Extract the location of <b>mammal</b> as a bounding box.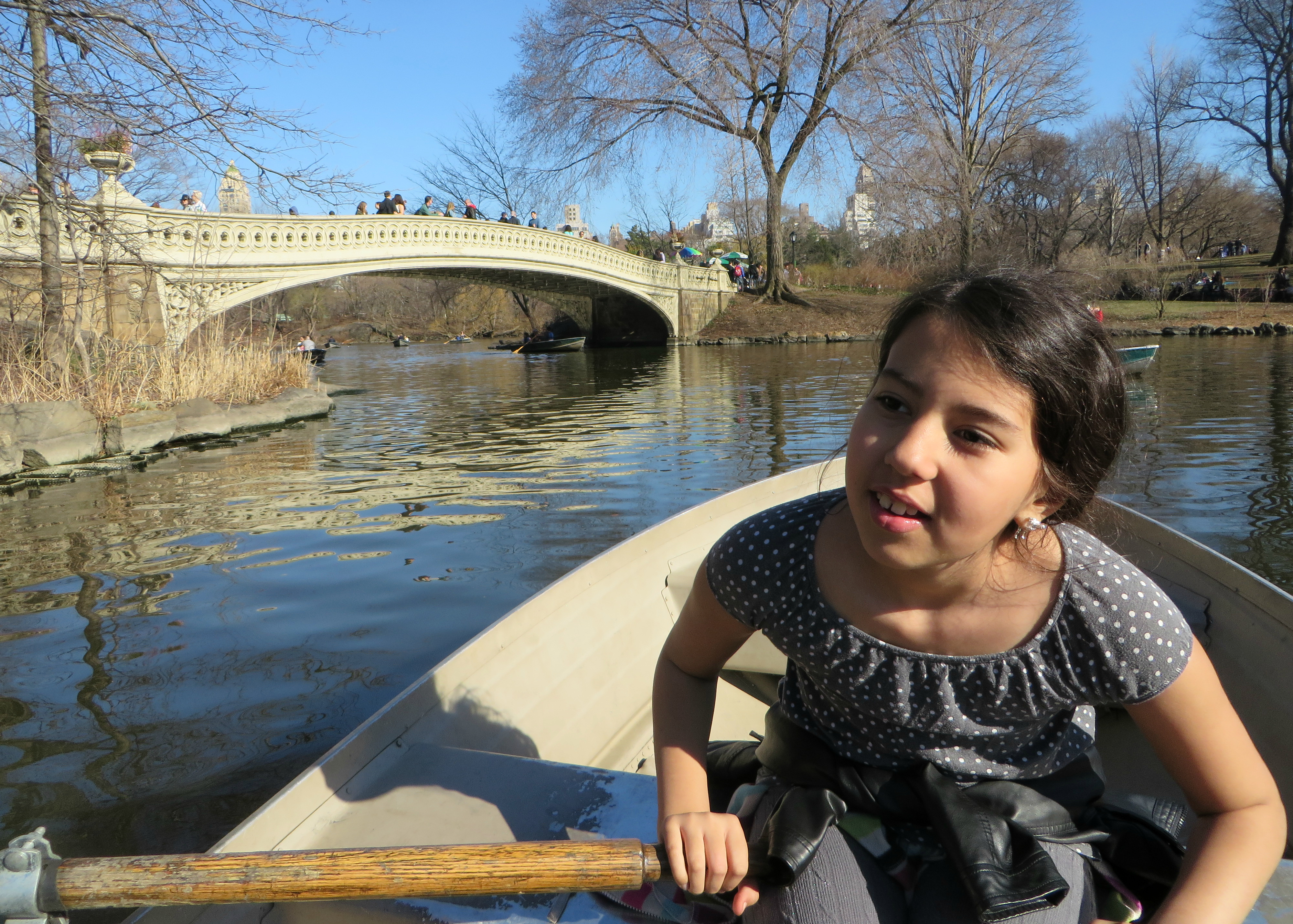
select_region(209, 80, 215, 86).
